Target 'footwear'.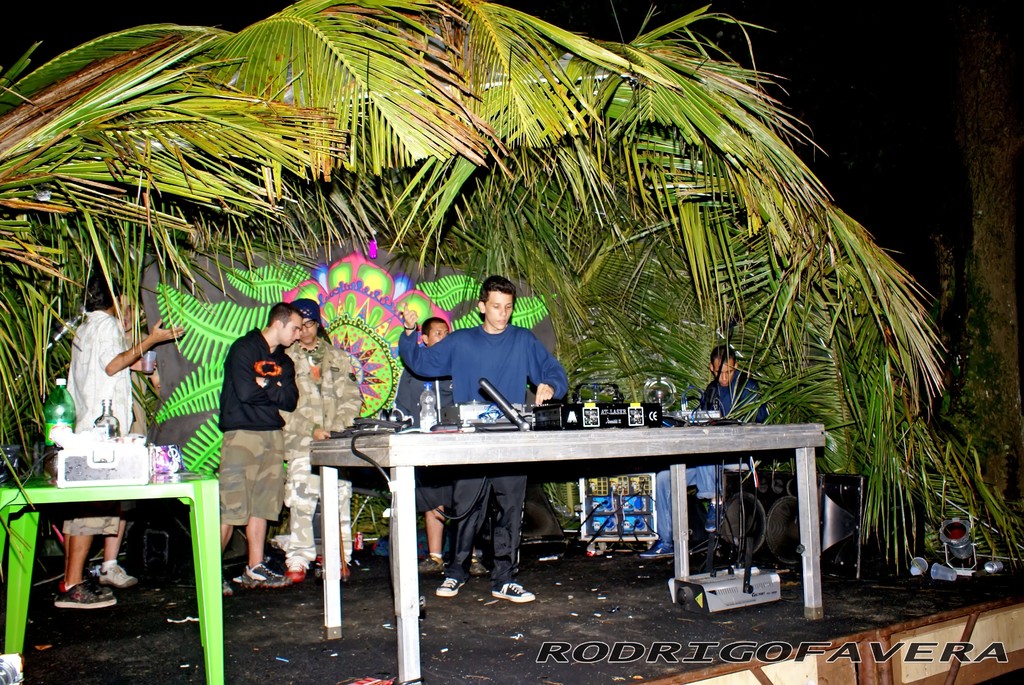
Target region: x1=703 y1=501 x2=724 y2=532.
